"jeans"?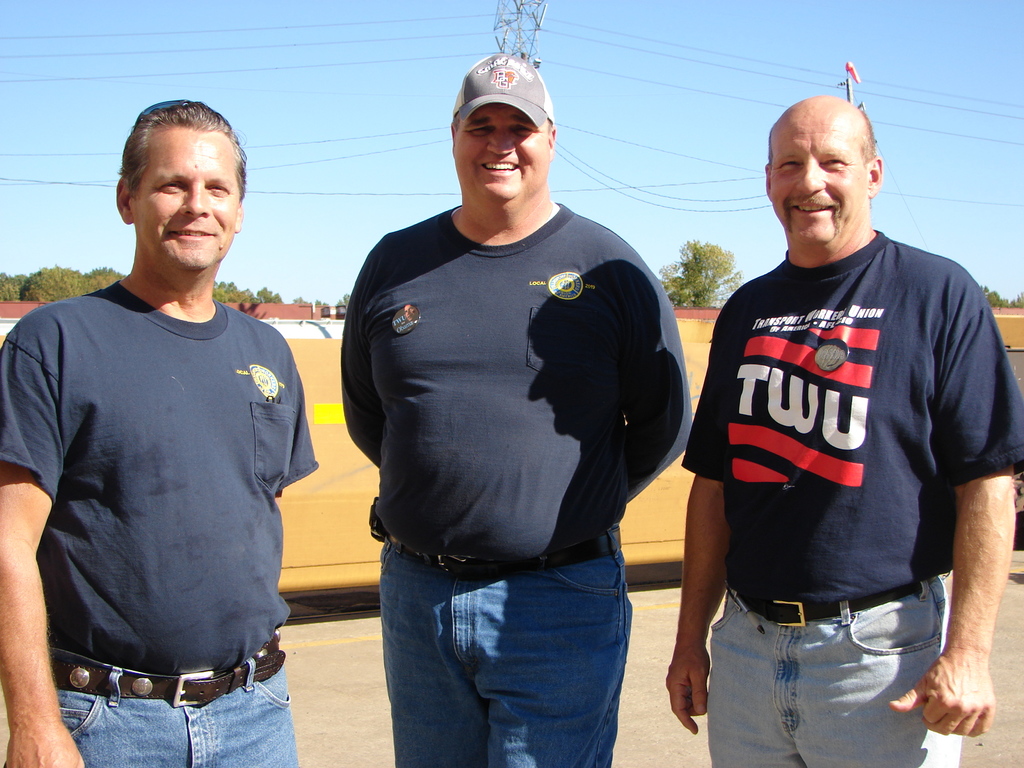
bbox=[52, 645, 294, 760]
